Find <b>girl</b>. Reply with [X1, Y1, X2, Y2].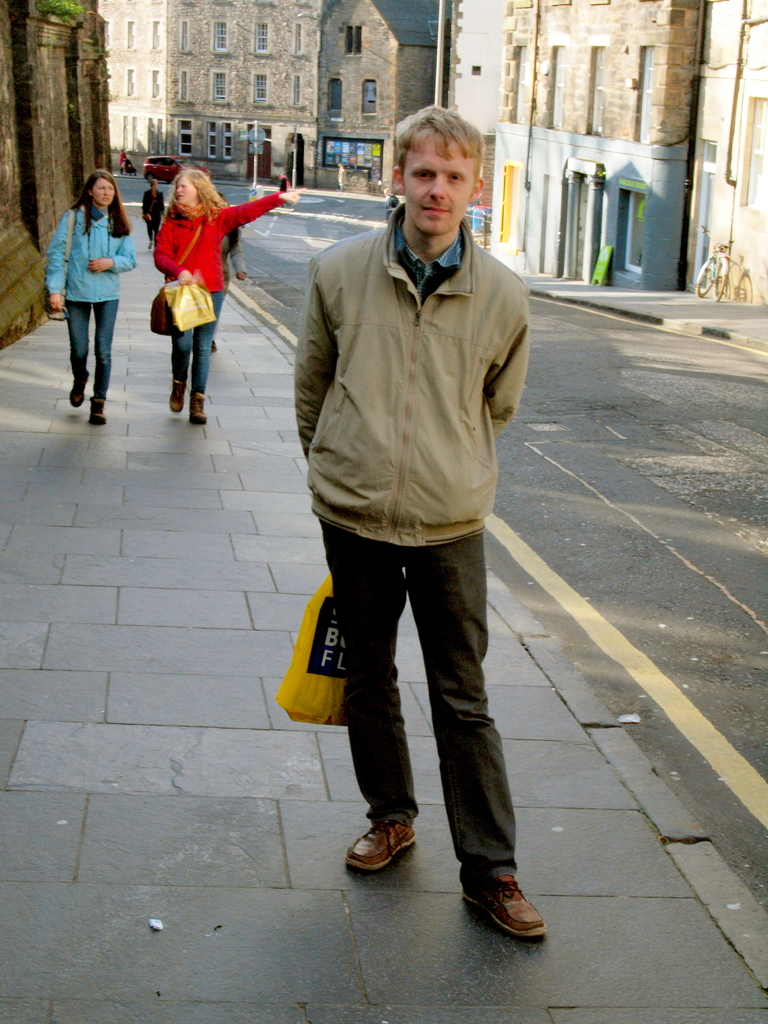
[52, 173, 146, 424].
